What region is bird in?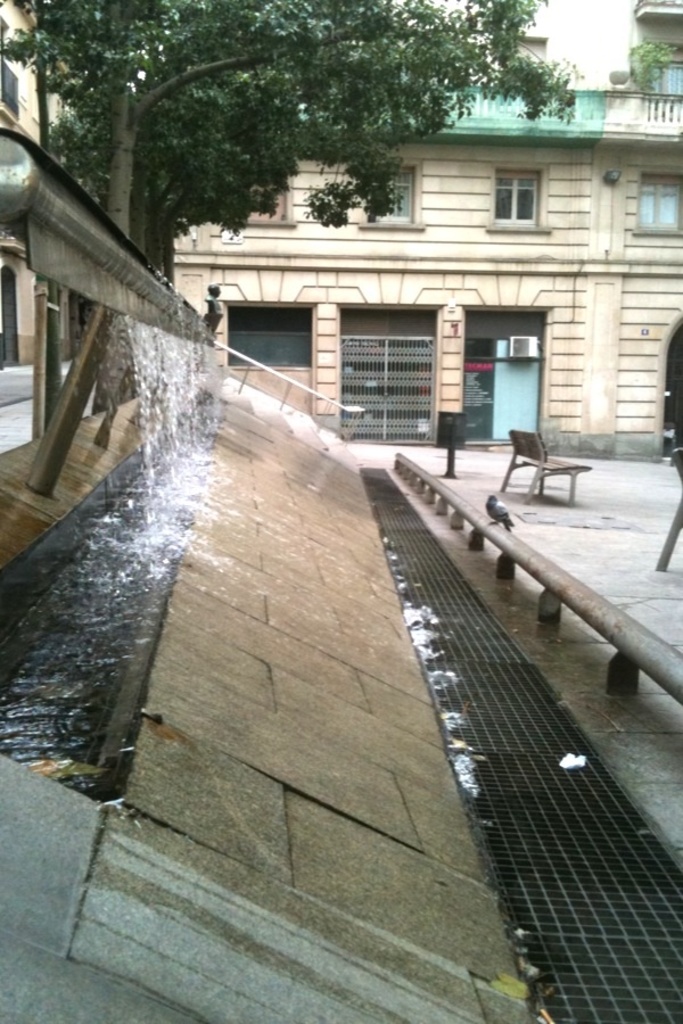
[left=479, top=487, right=516, bottom=534].
